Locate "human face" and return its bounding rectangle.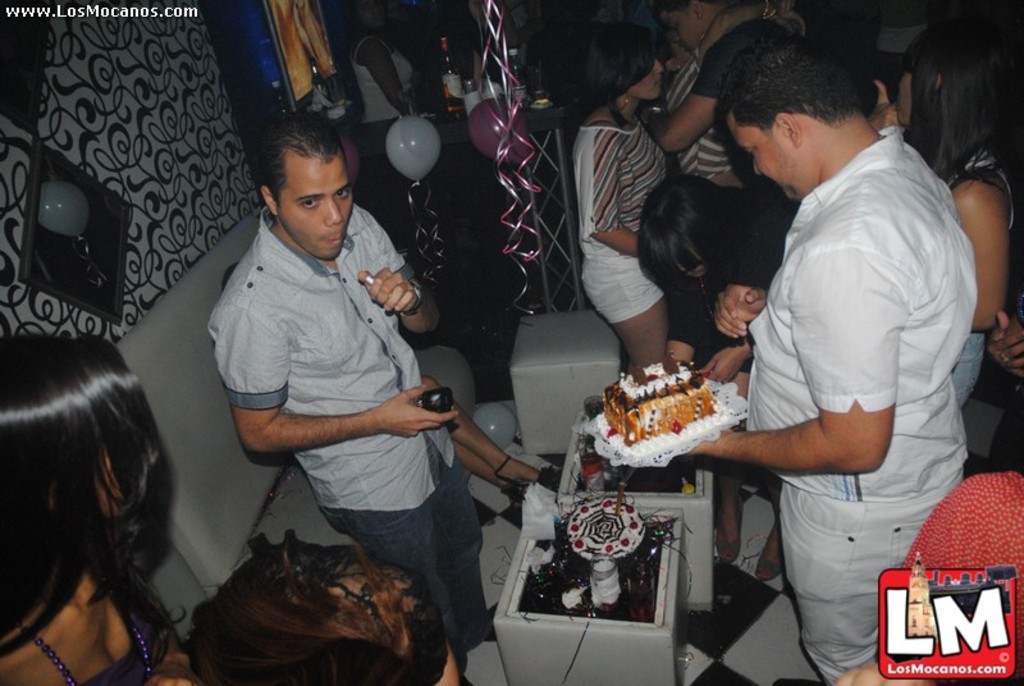
<bbox>278, 161, 353, 260</bbox>.
